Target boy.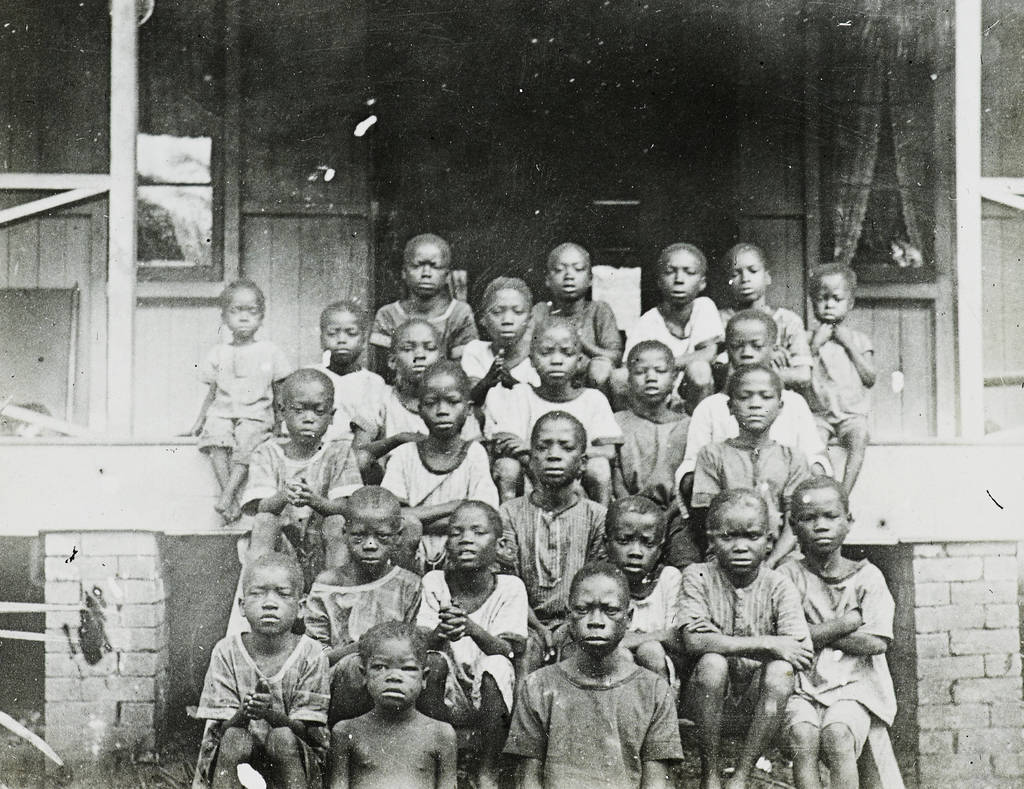
Target region: {"x1": 613, "y1": 493, "x2": 709, "y2": 680}.
